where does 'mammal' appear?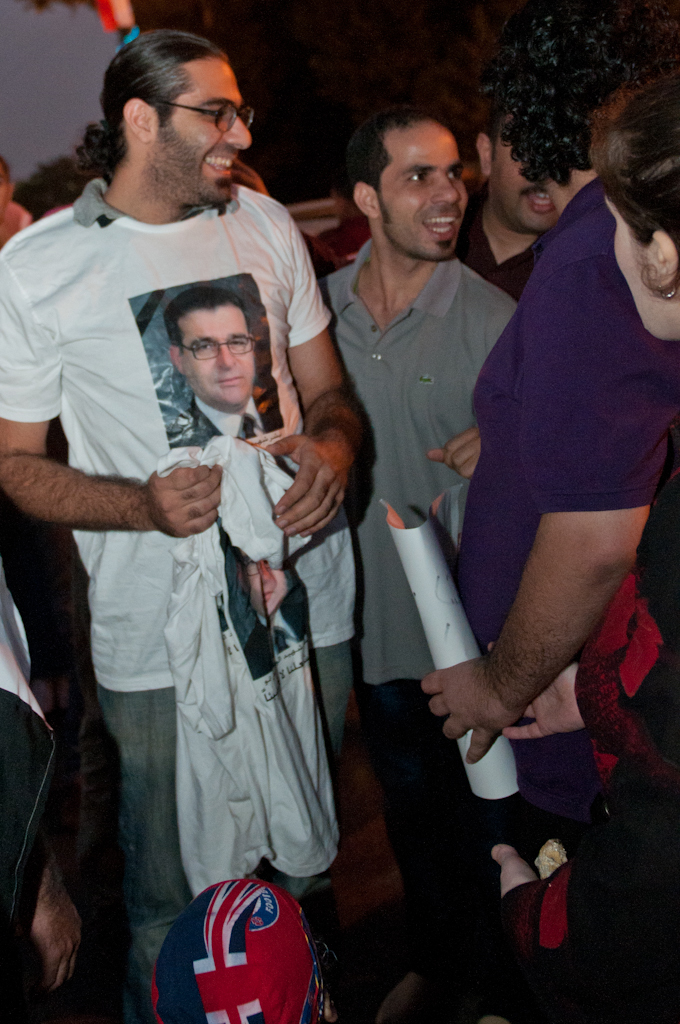
Appears at (157, 283, 290, 462).
